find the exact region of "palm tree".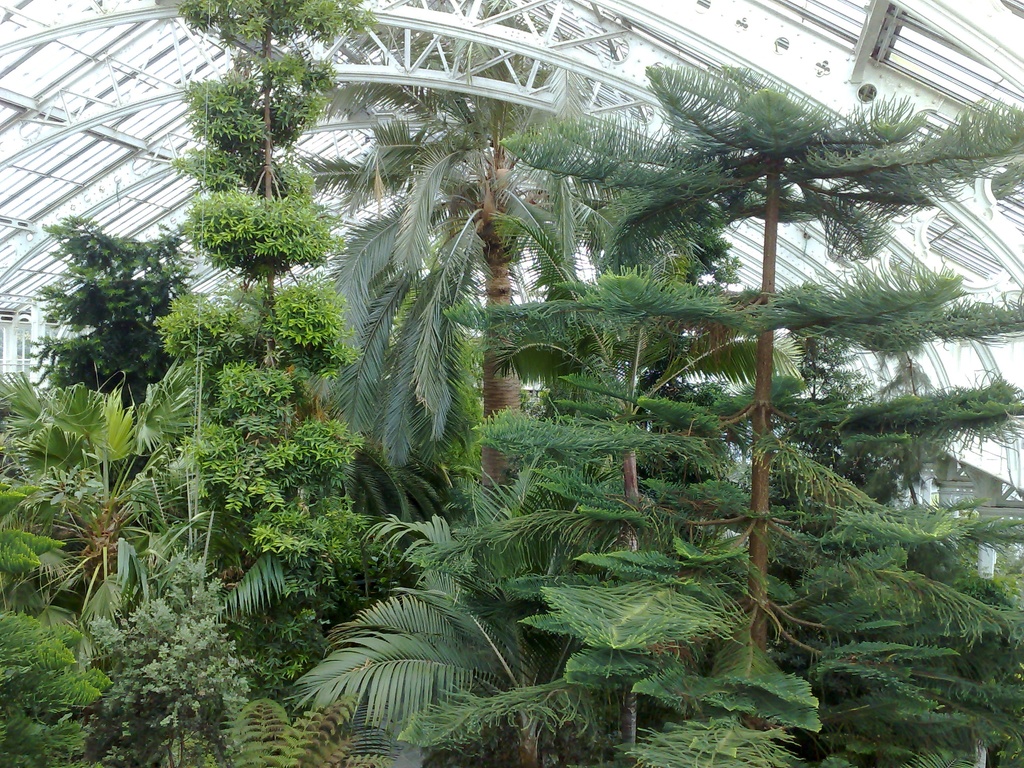
Exact region: 532:311:1000:767.
